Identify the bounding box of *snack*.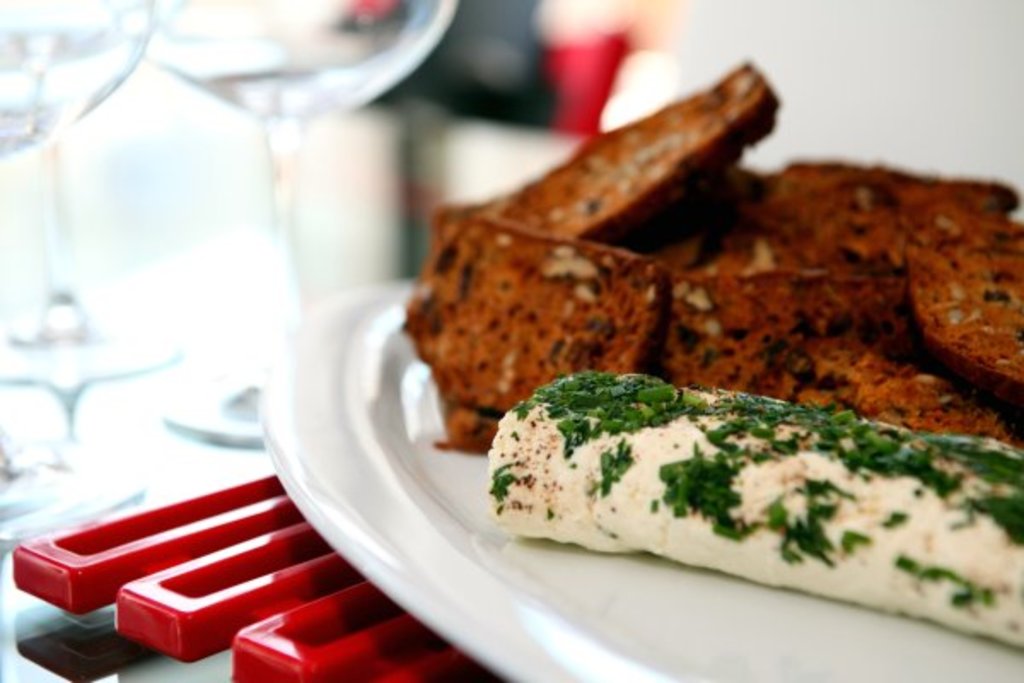
left=379, top=41, right=1022, bottom=651.
